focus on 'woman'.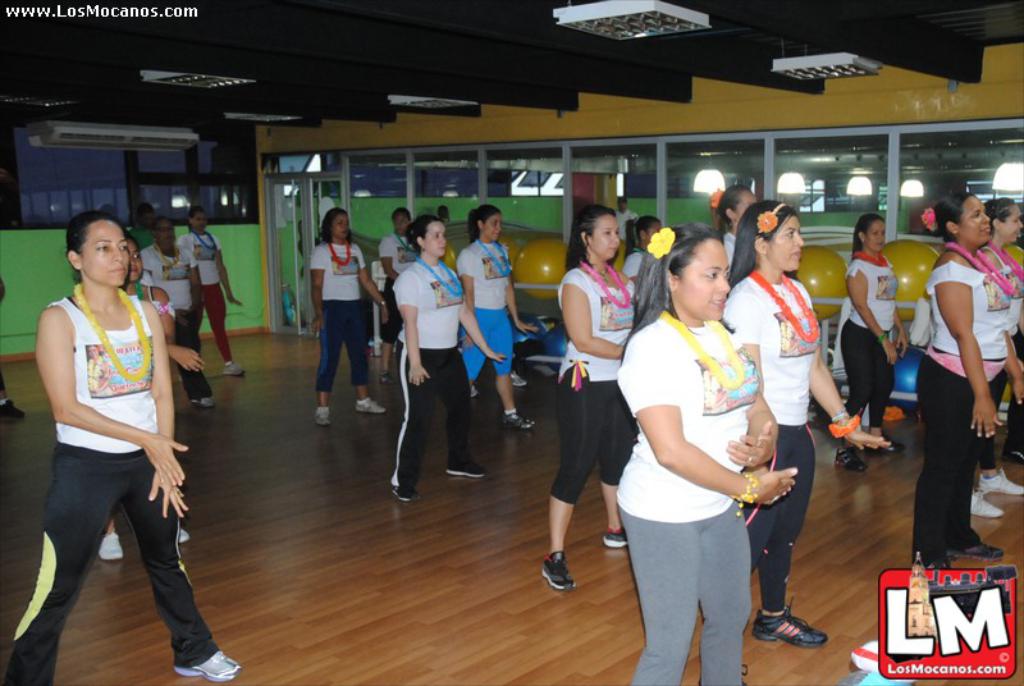
Focused at detection(378, 209, 497, 499).
